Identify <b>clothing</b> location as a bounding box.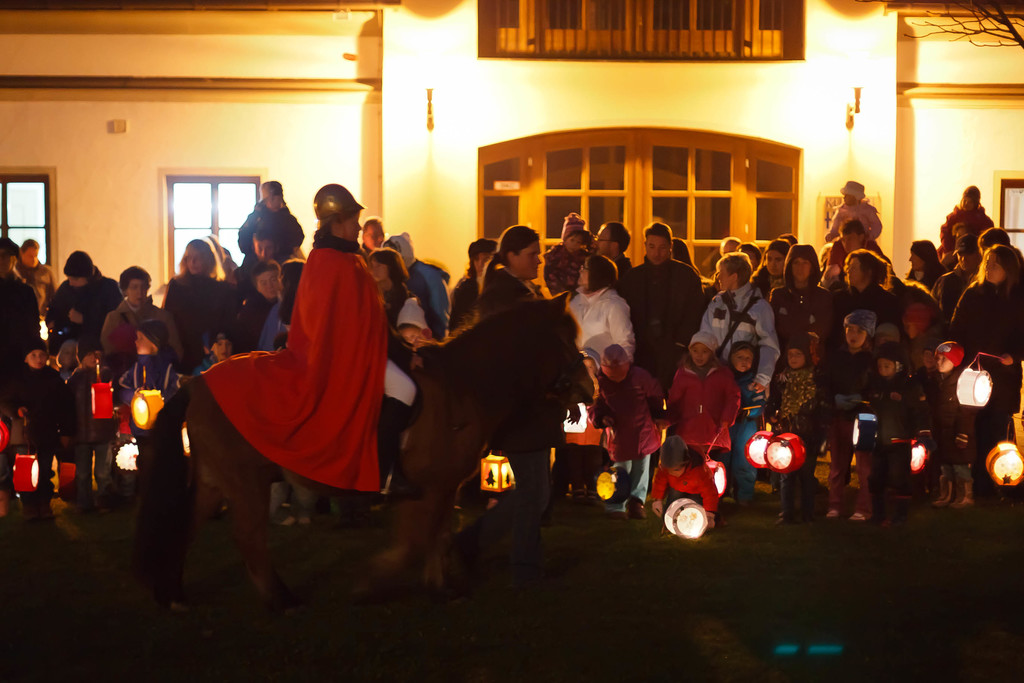
[x1=393, y1=293, x2=434, y2=330].
